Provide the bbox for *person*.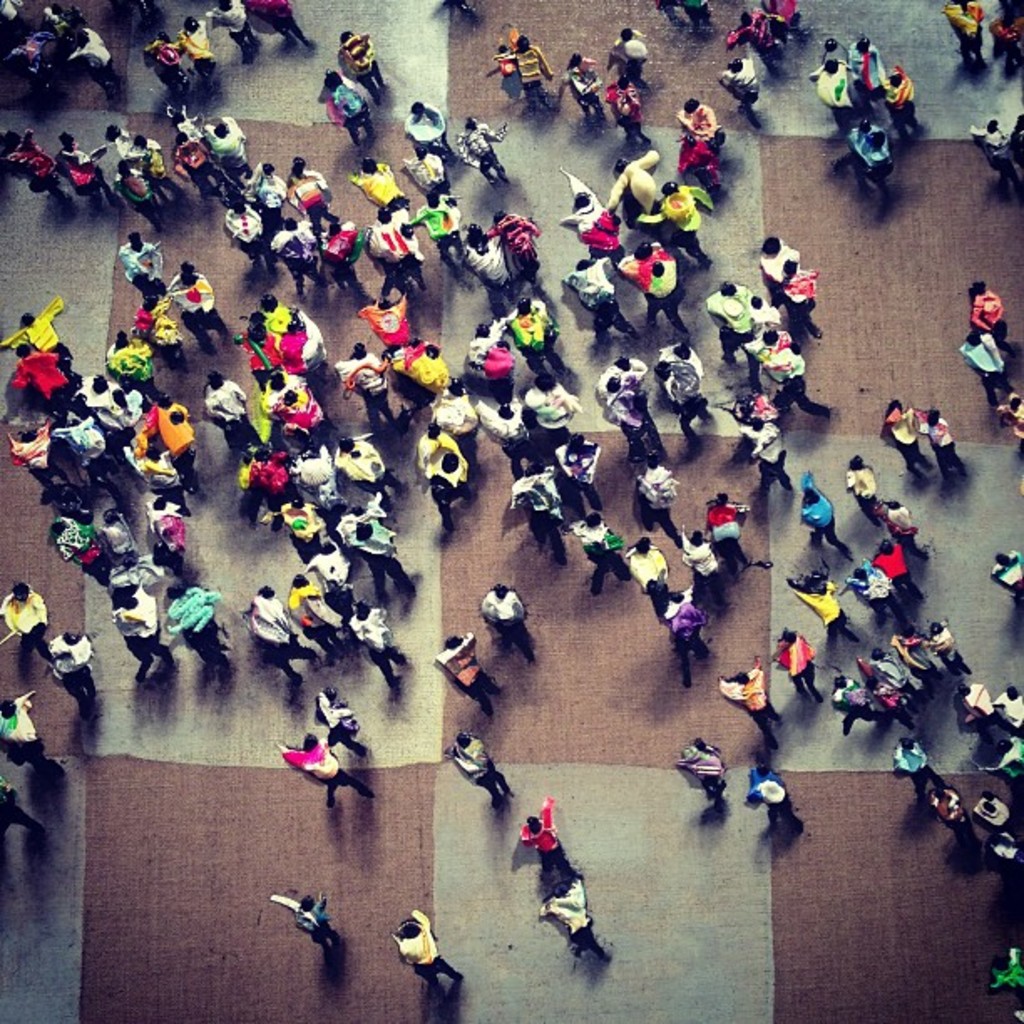
[x1=311, y1=688, x2=368, y2=756].
